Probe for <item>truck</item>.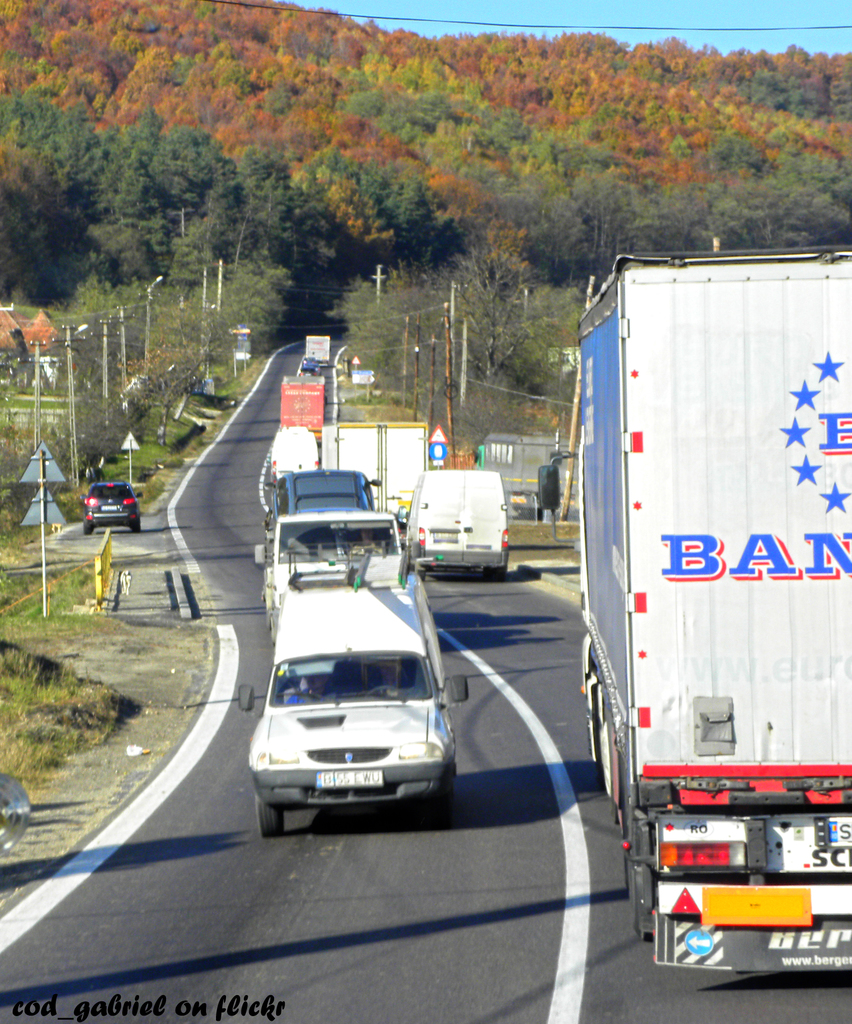
Probe result: rect(270, 469, 378, 524).
